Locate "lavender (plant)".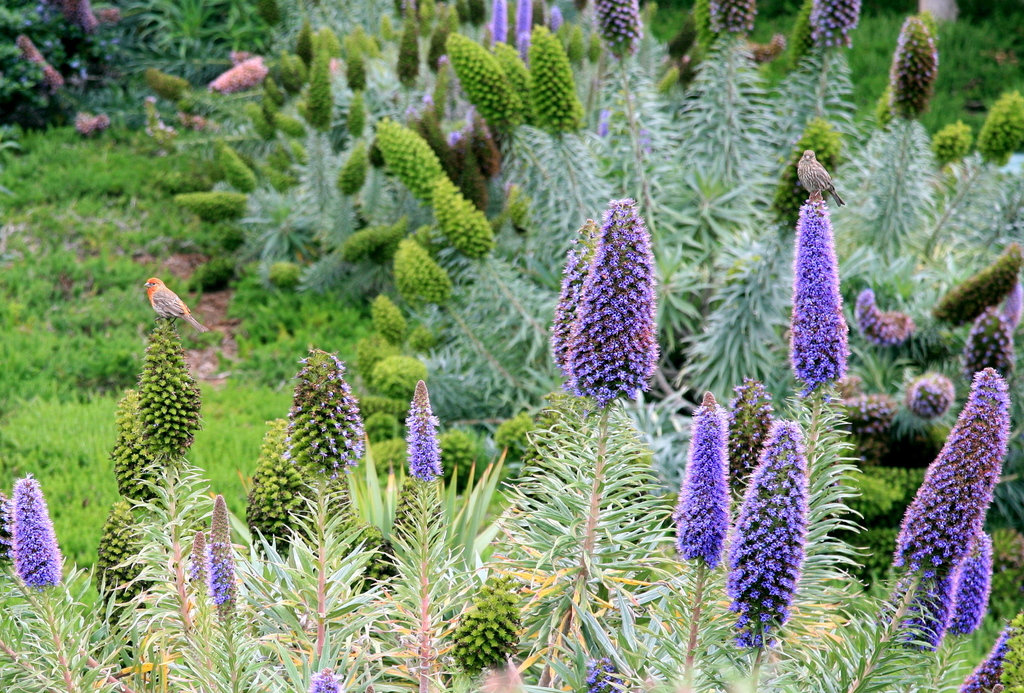
Bounding box: {"x1": 4, "y1": 474, "x2": 66, "y2": 590}.
